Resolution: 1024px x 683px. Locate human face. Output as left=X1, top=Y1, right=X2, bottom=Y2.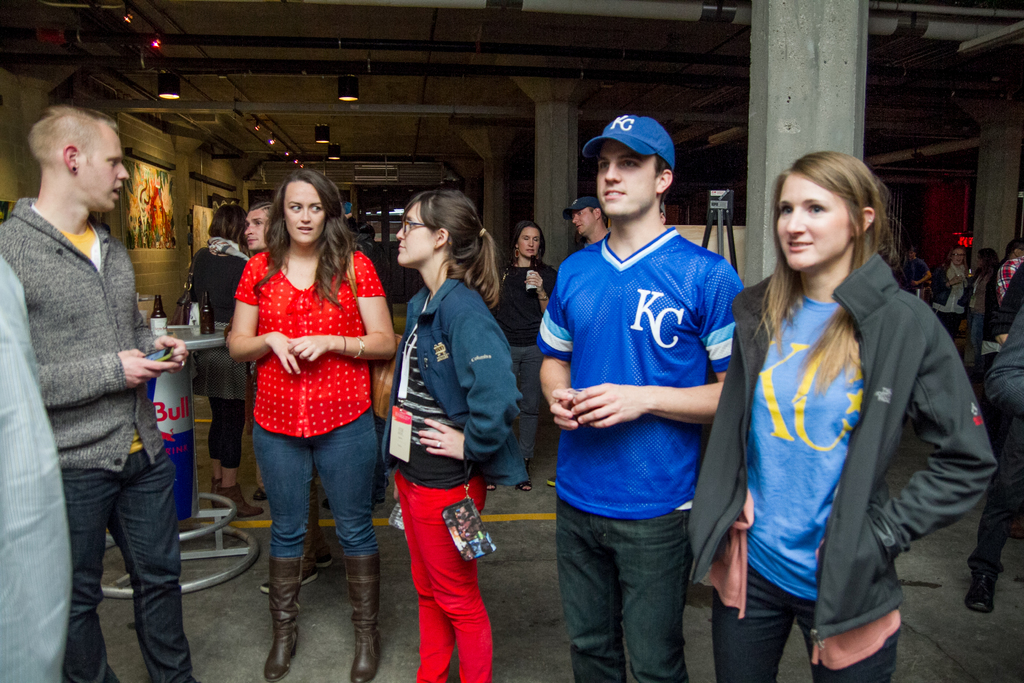
left=77, top=124, right=128, bottom=211.
